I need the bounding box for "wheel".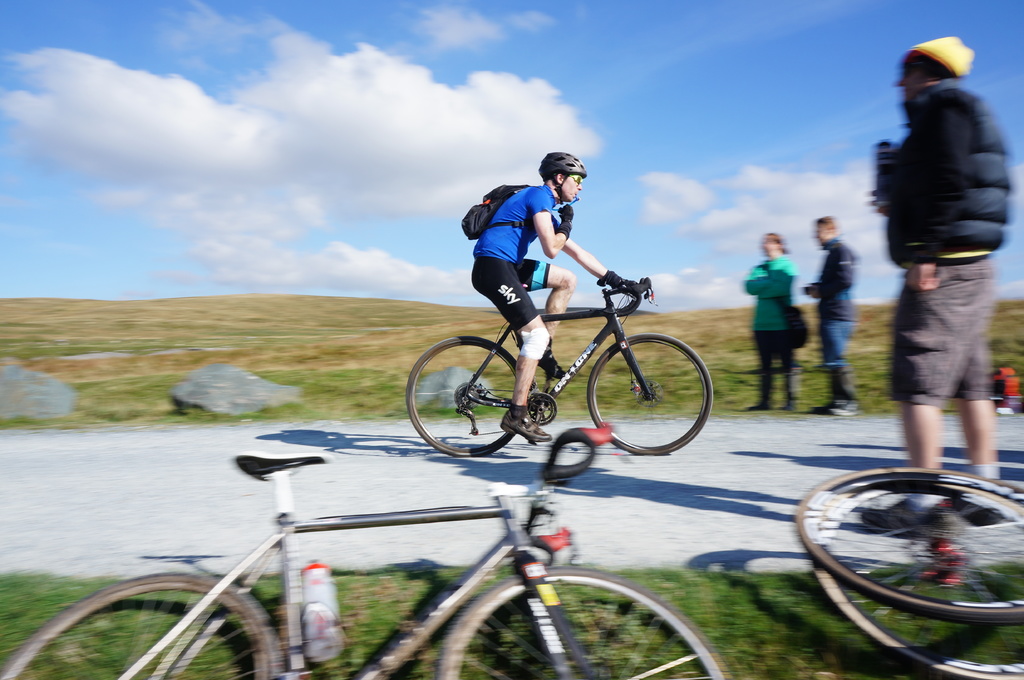
Here it is: (left=585, top=335, right=715, bottom=461).
